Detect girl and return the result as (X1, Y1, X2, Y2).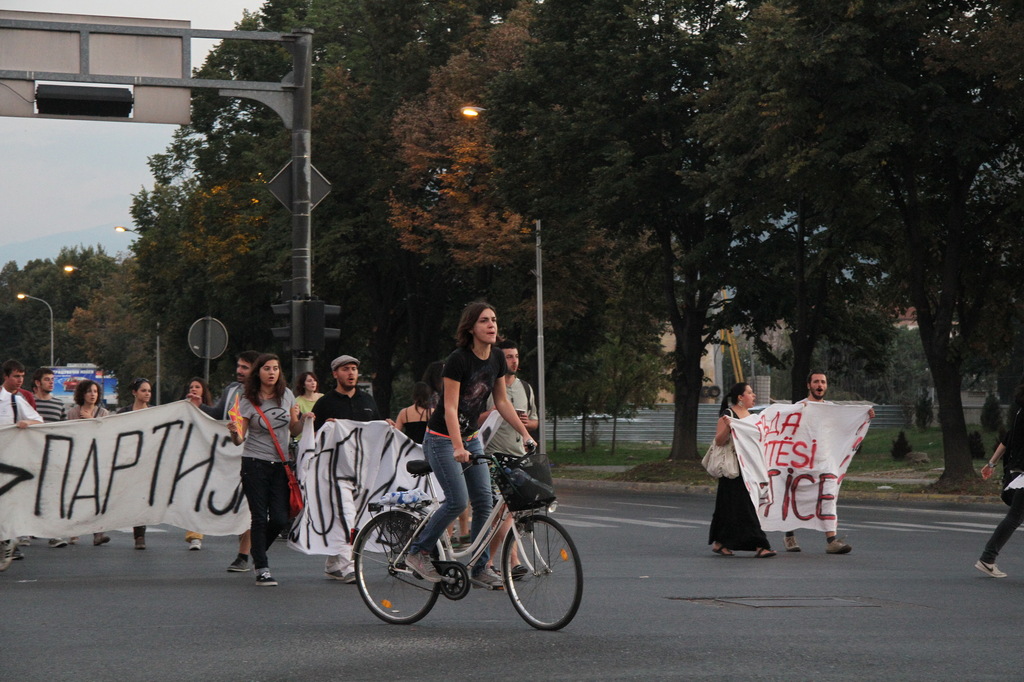
(230, 354, 314, 587).
